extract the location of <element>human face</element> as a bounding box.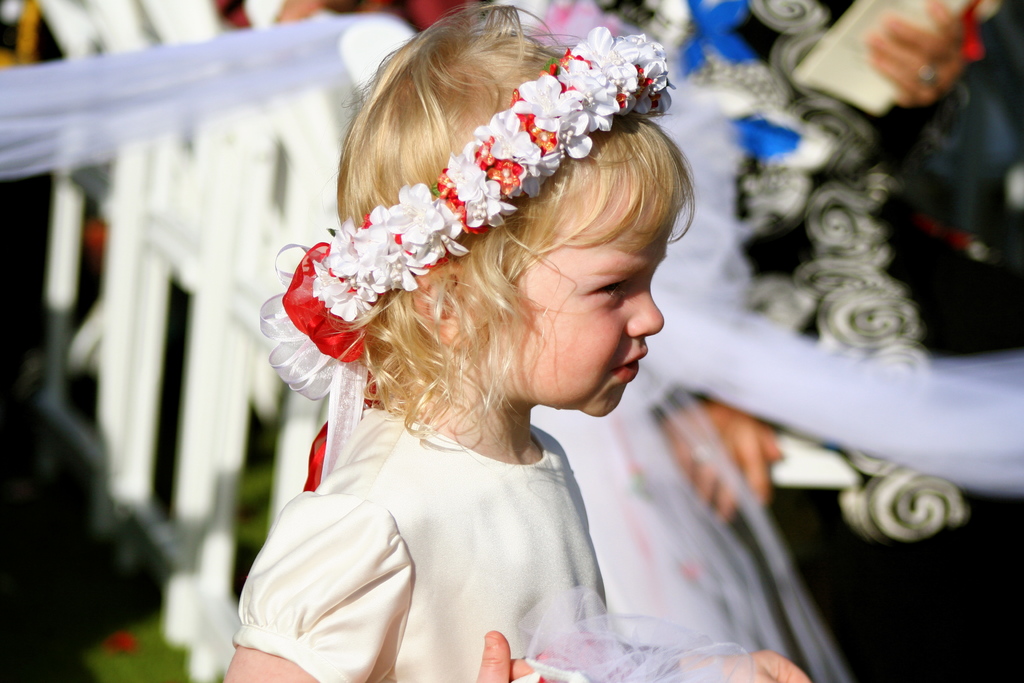
[left=522, top=202, right=678, bottom=415].
